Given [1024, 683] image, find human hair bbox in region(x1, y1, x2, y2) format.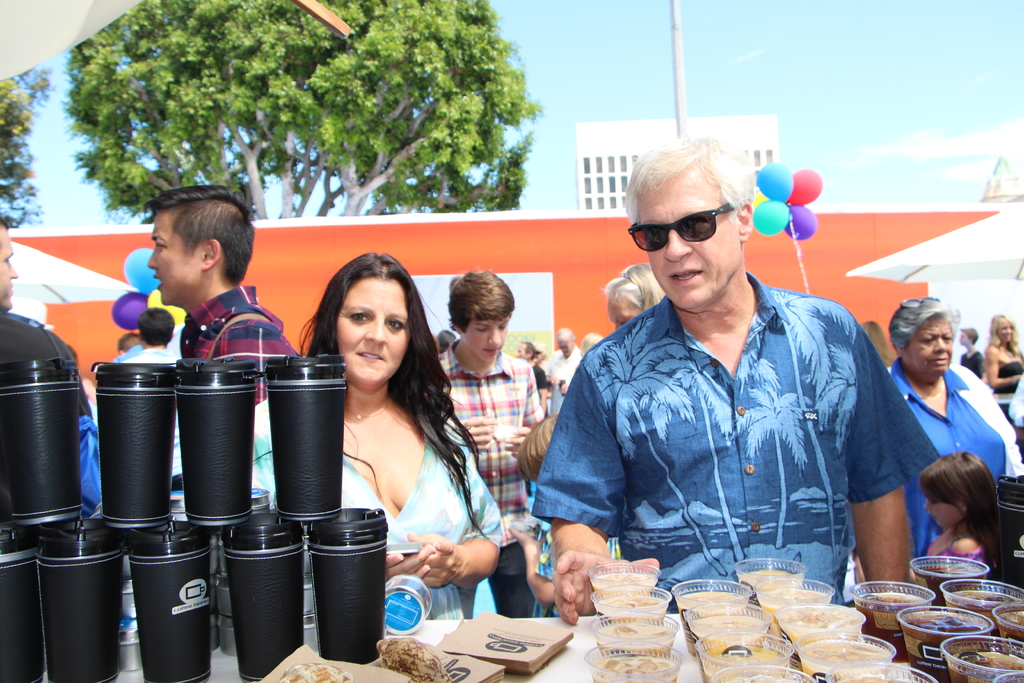
region(621, 131, 757, 250).
